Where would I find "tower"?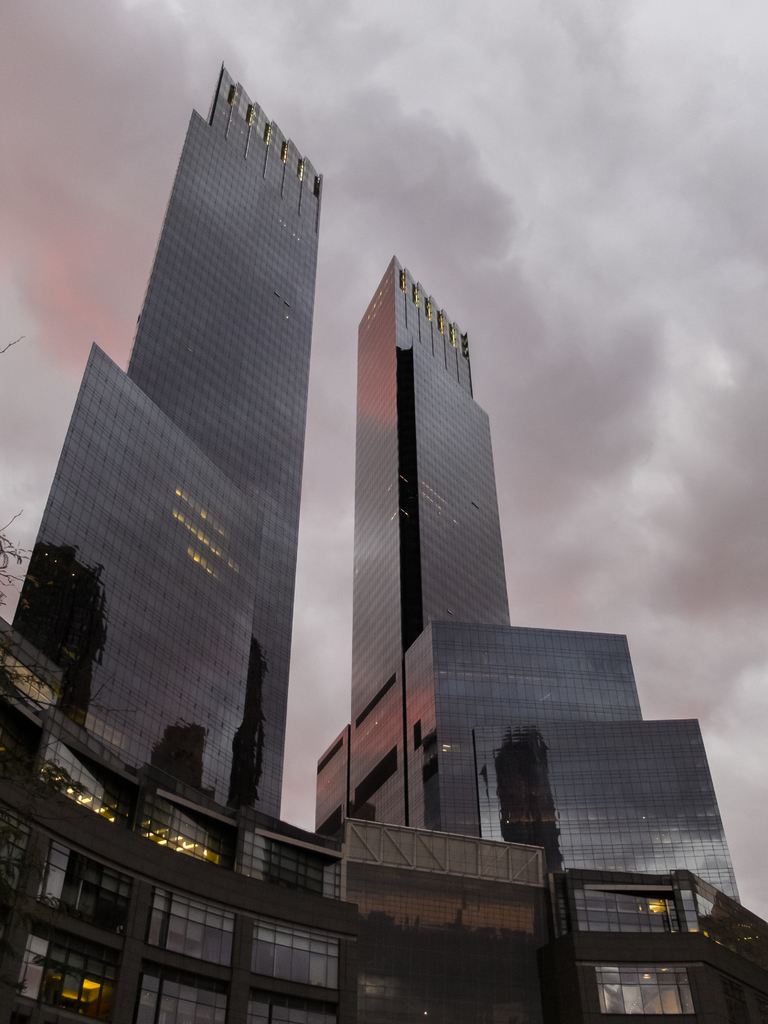
At {"left": 44, "top": 40, "right": 363, "bottom": 753}.
